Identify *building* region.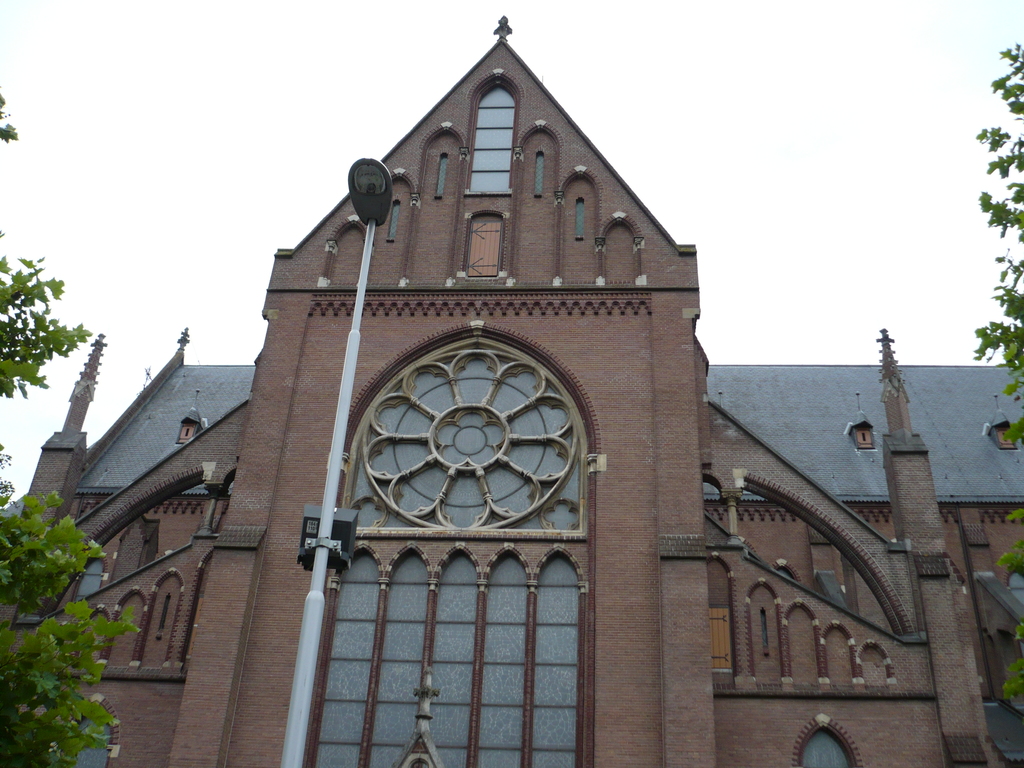
Region: {"x1": 0, "y1": 16, "x2": 1023, "y2": 767}.
